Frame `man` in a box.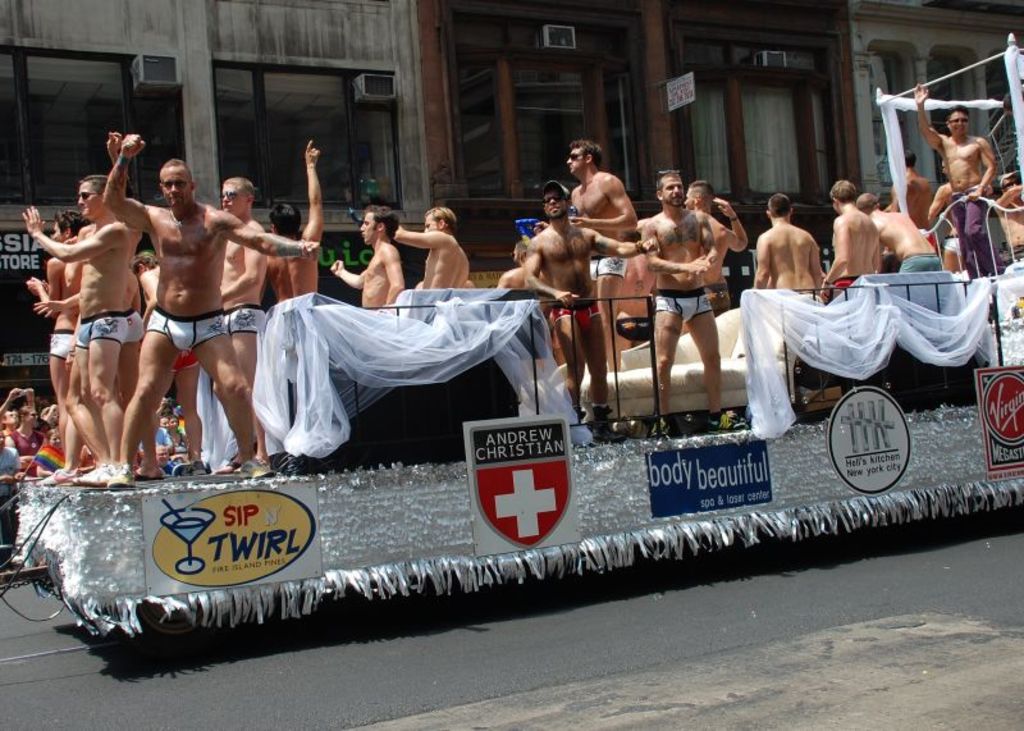
{"left": 265, "top": 141, "right": 324, "bottom": 306}.
